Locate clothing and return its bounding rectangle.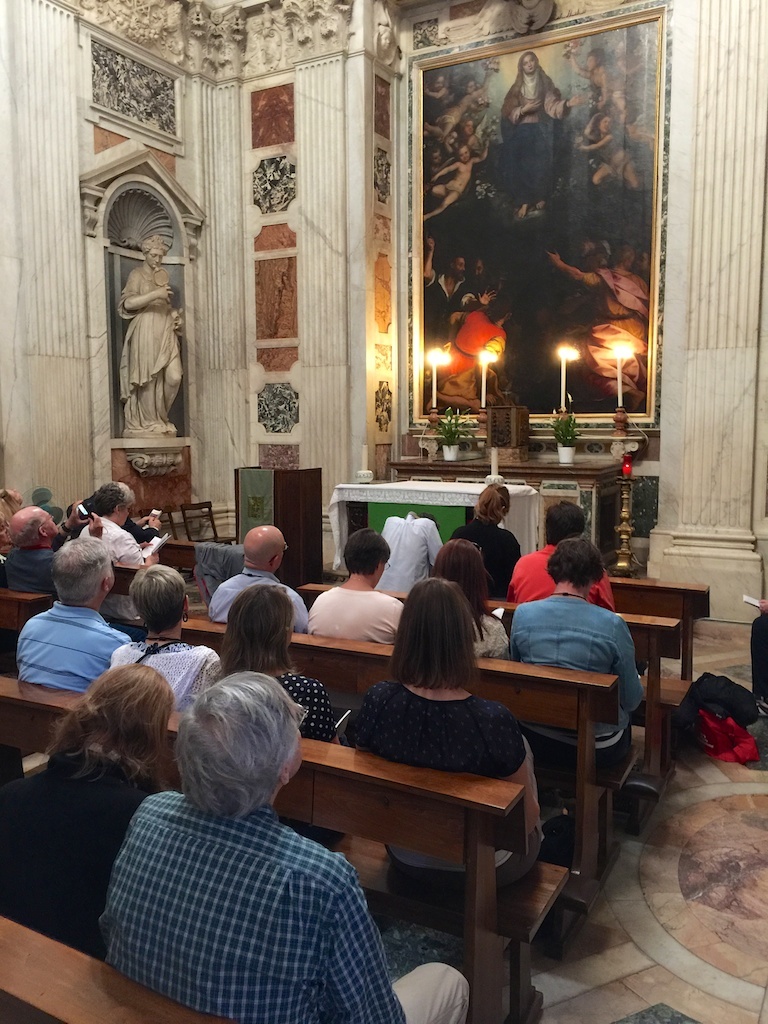
{"x1": 121, "y1": 518, "x2": 155, "y2": 543}.
